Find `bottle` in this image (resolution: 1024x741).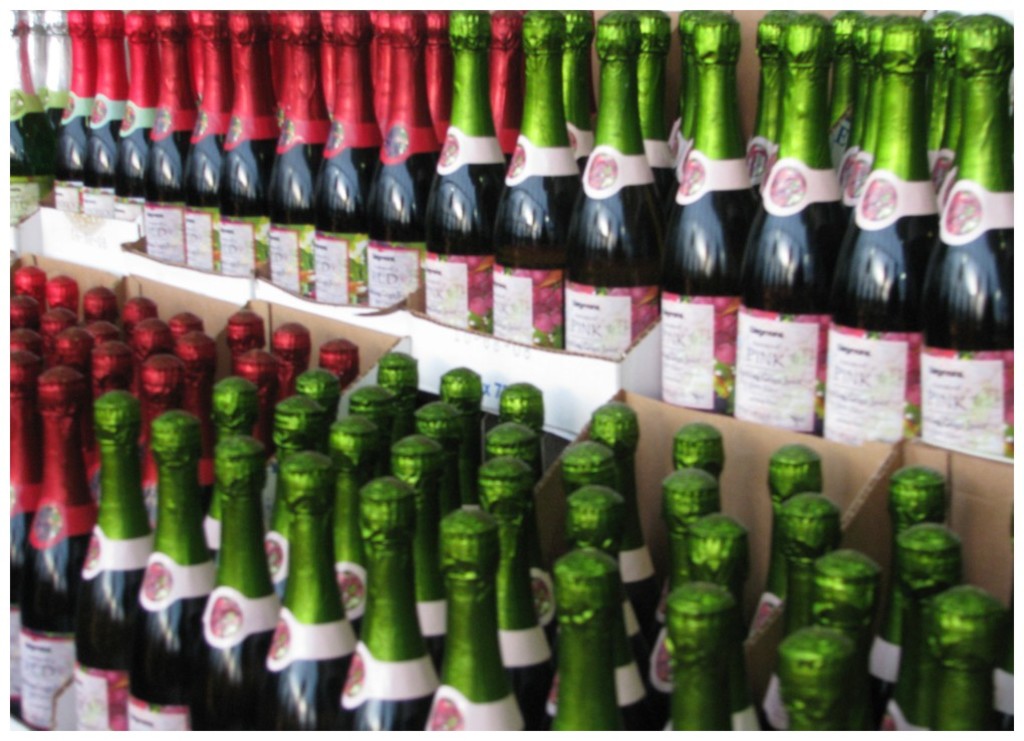
264,8,285,108.
